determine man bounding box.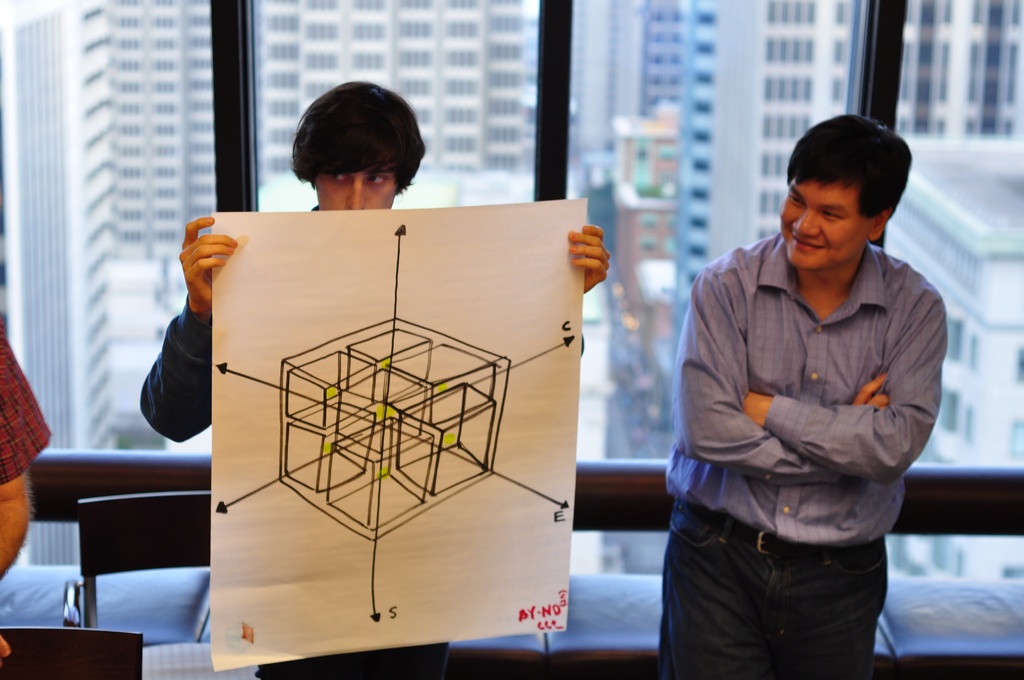
Determined: box(141, 79, 609, 679).
